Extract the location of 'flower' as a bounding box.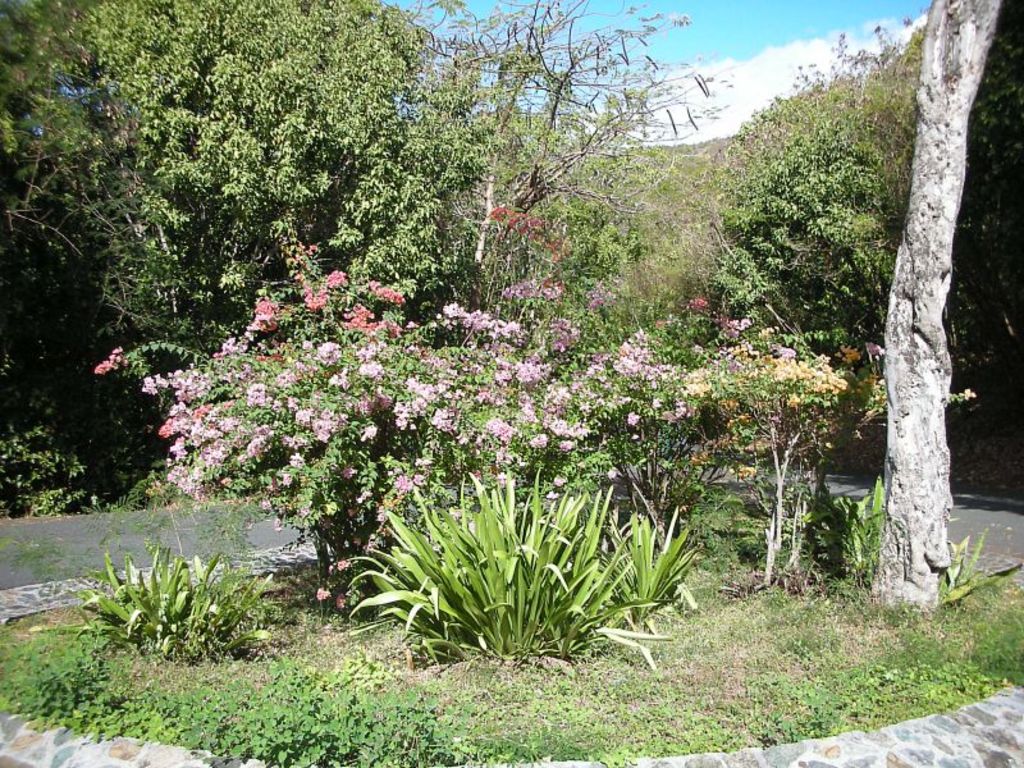
bbox(321, 421, 329, 439).
